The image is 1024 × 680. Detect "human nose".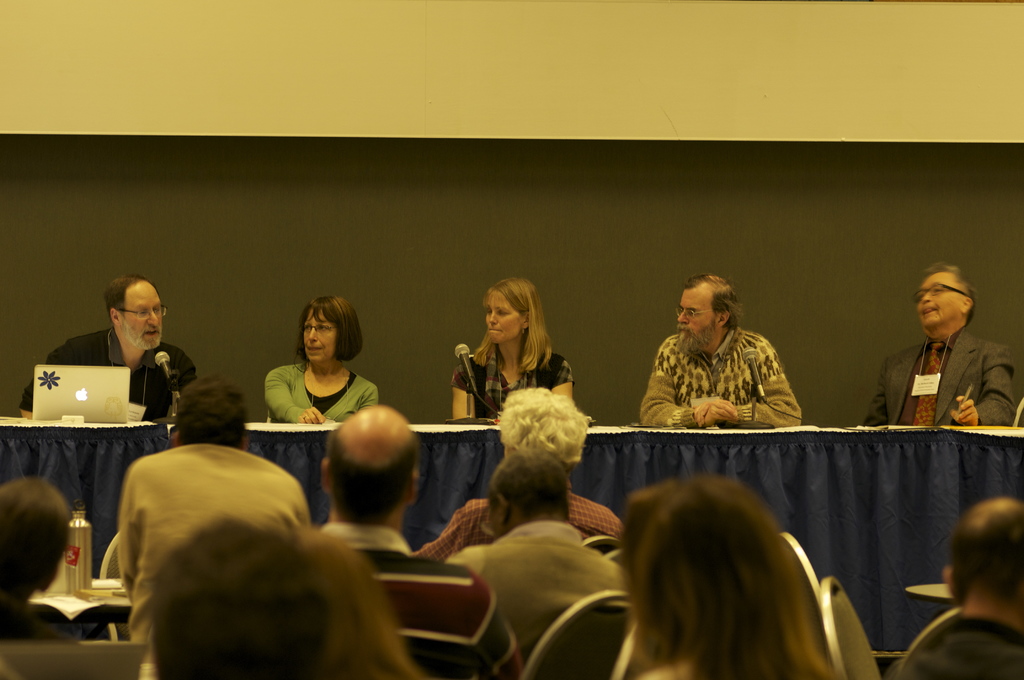
Detection: bbox=[920, 291, 930, 304].
